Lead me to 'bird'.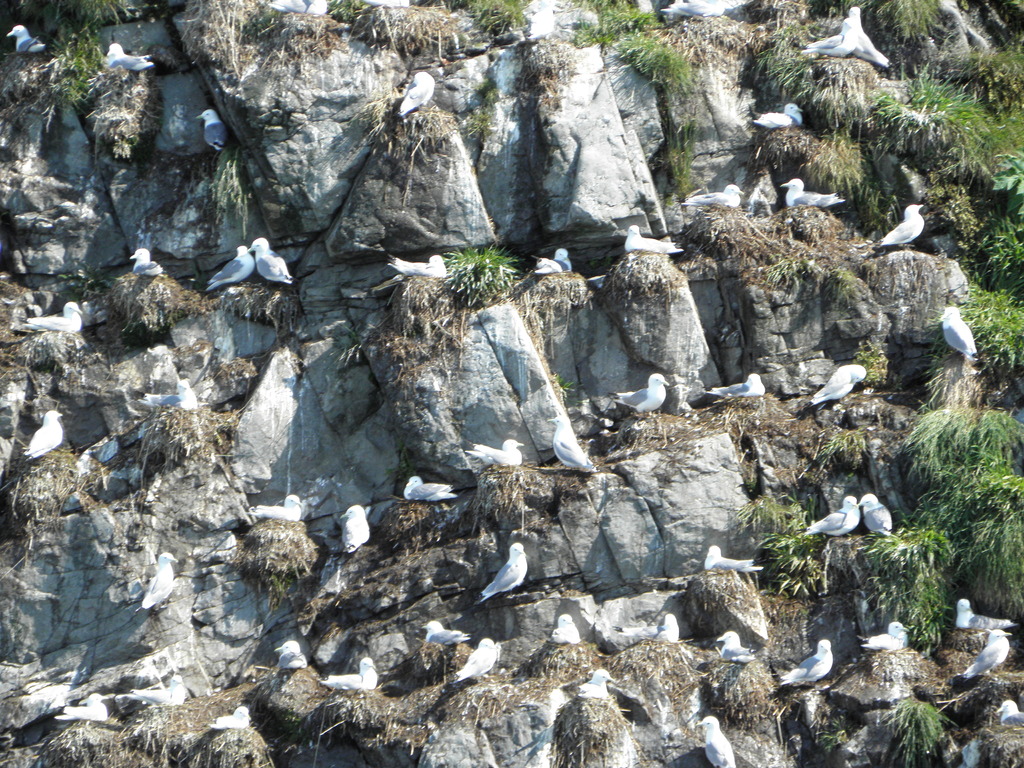
Lead to select_region(204, 239, 255, 297).
